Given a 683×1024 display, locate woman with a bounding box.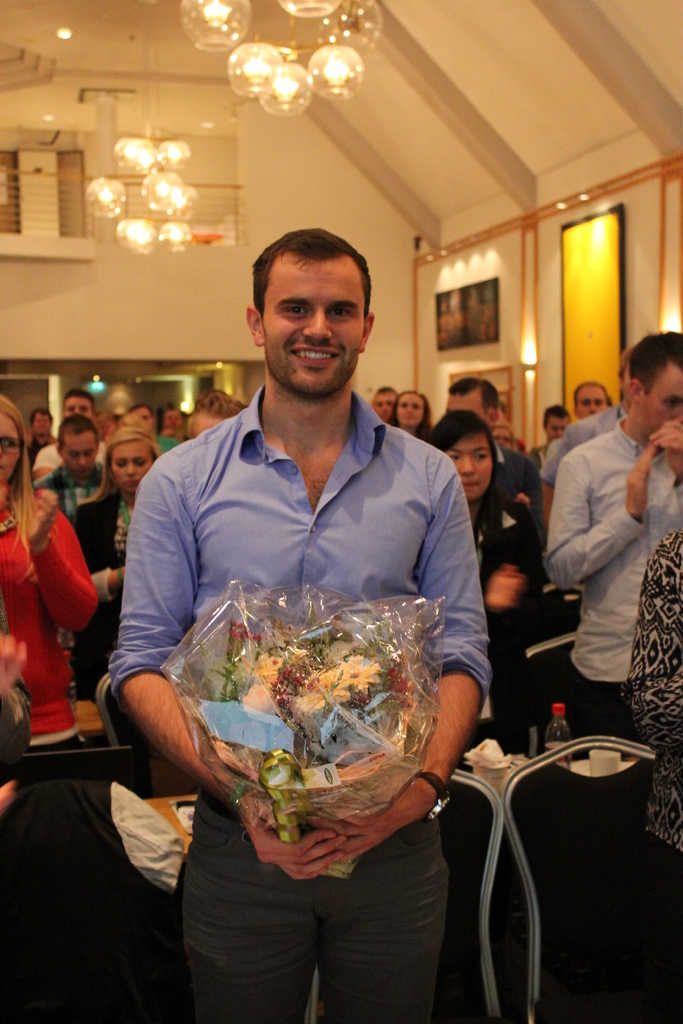
Located: 57, 428, 152, 705.
